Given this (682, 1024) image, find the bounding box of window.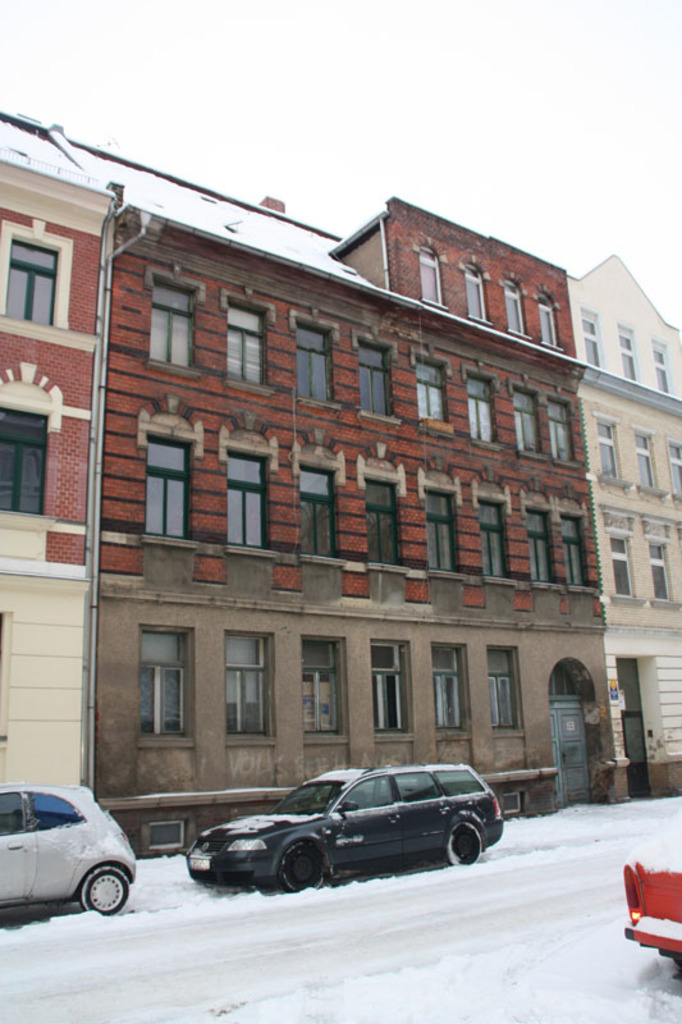
bbox=[480, 644, 523, 732].
